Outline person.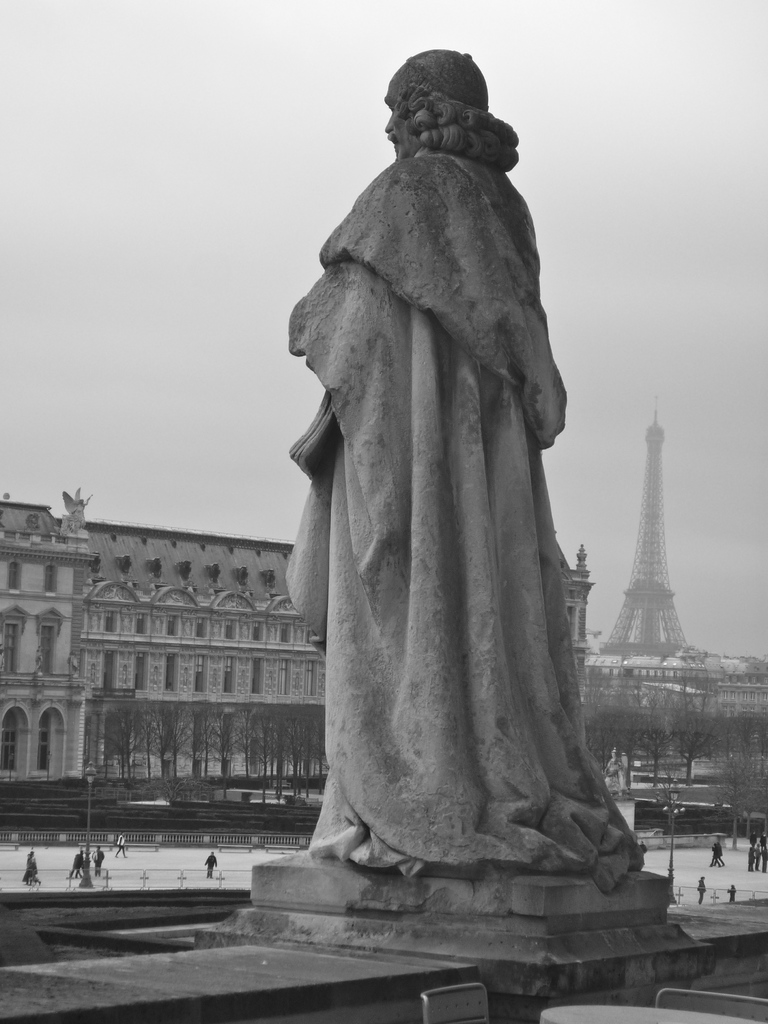
Outline: [26, 853, 45, 886].
